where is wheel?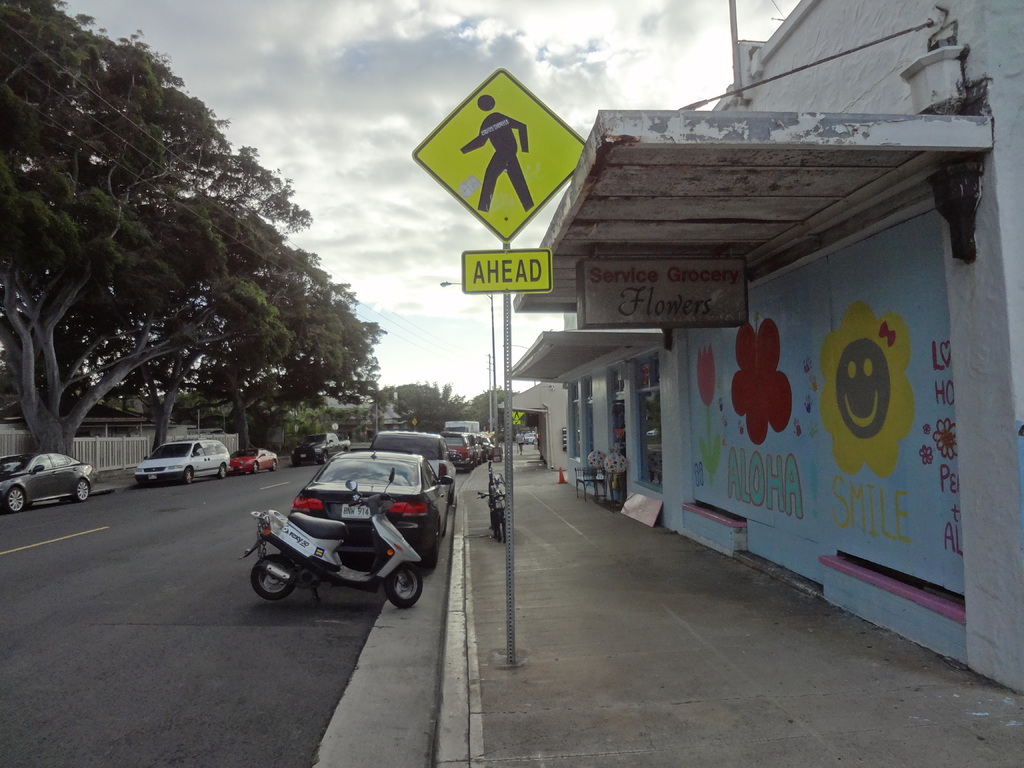
[left=75, top=480, right=91, bottom=501].
